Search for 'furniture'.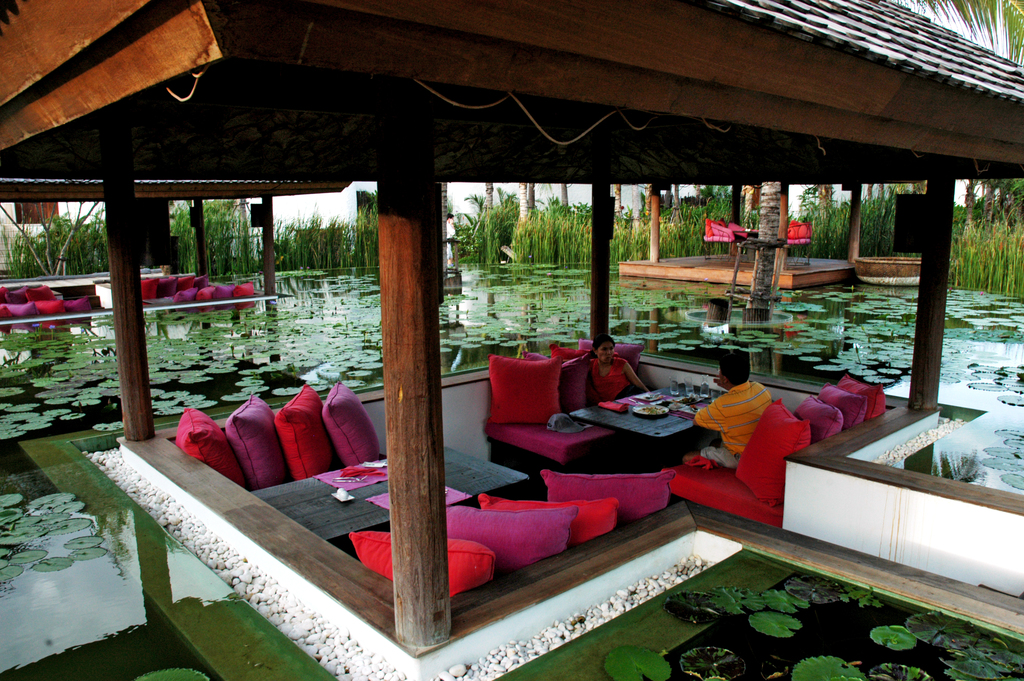
Found at 660/447/785/530.
